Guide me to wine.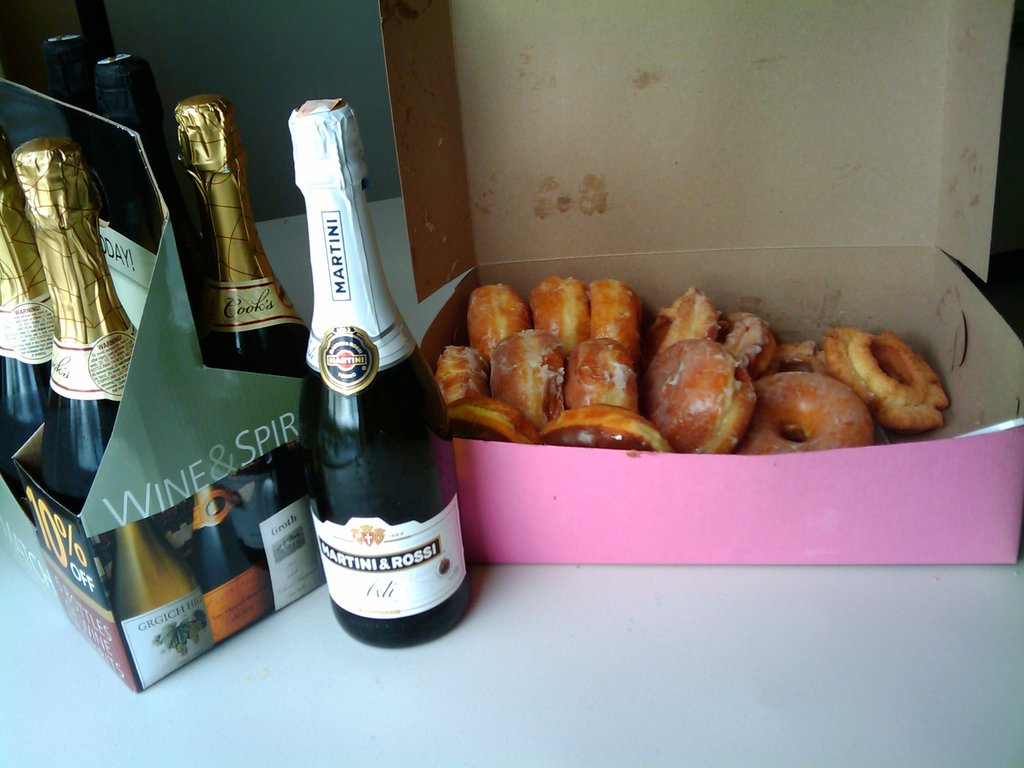
Guidance: [11, 135, 139, 516].
